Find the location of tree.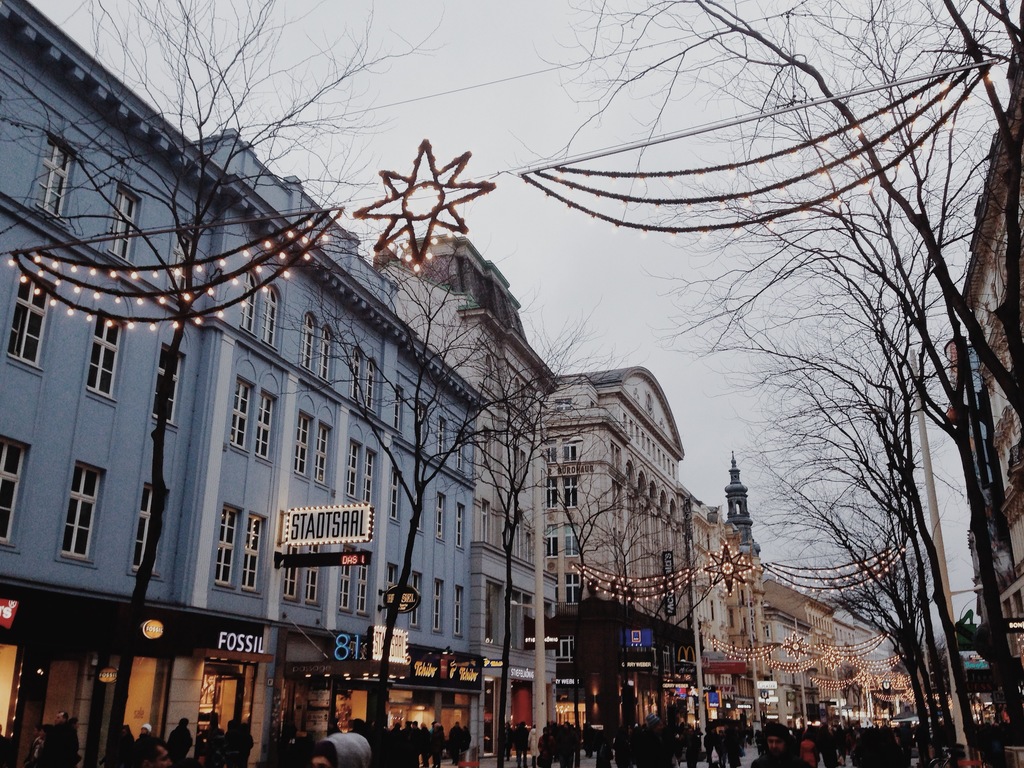
Location: left=0, top=0, right=425, bottom=767.
